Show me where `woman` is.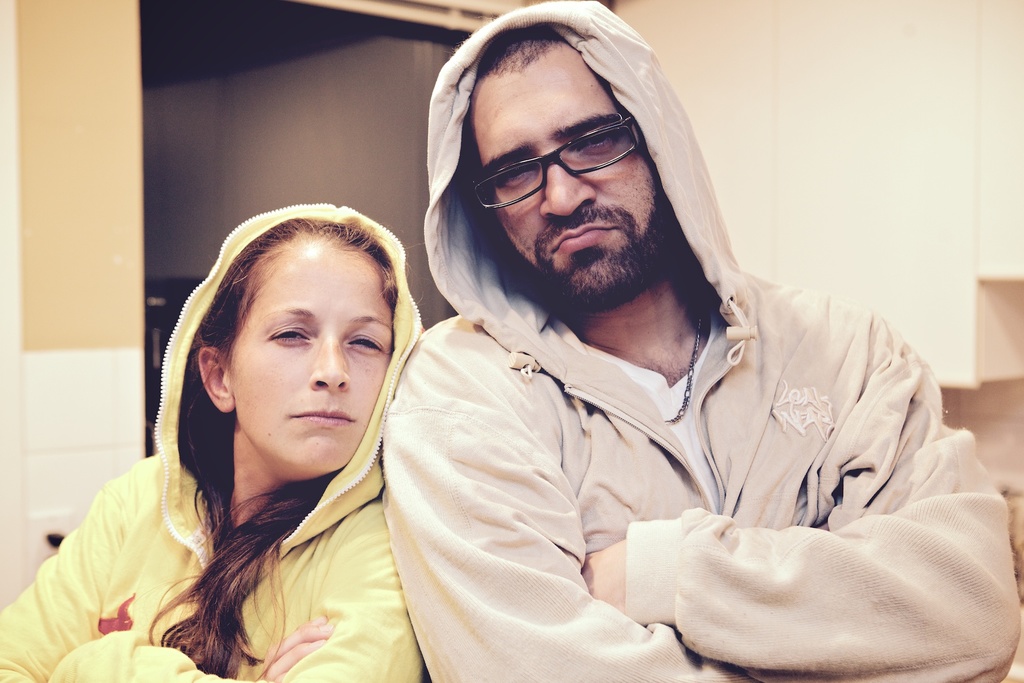
`woman` is at box=[0, 213, 426, 682].
